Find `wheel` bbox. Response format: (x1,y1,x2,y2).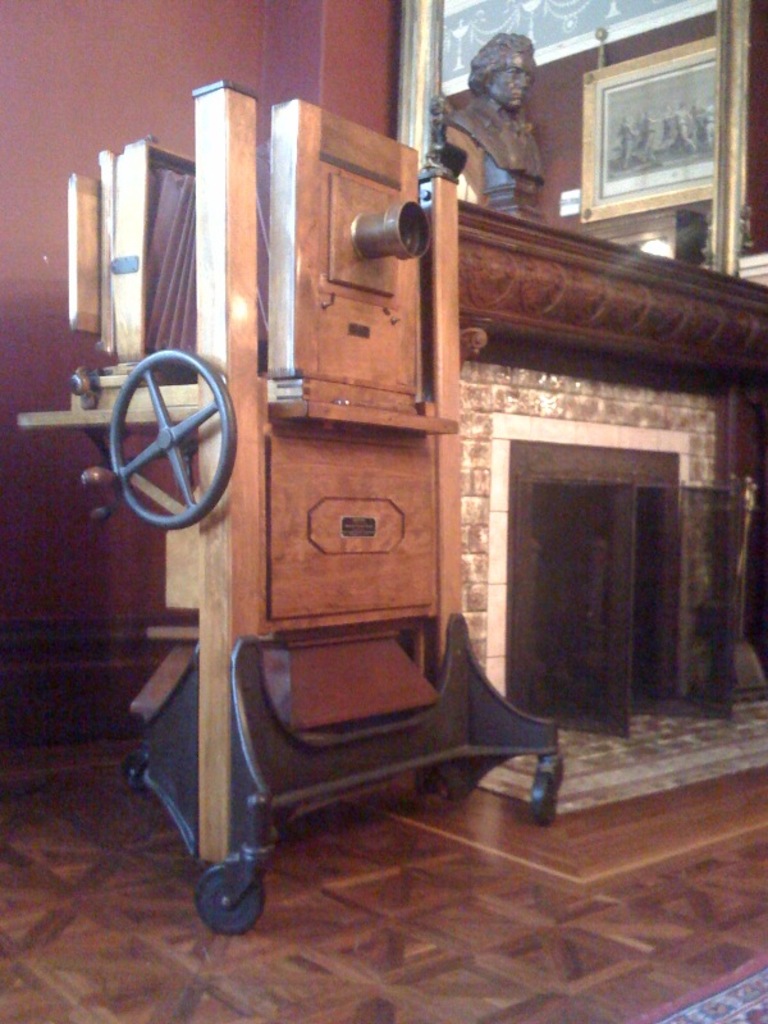
(529,771,554,824).
